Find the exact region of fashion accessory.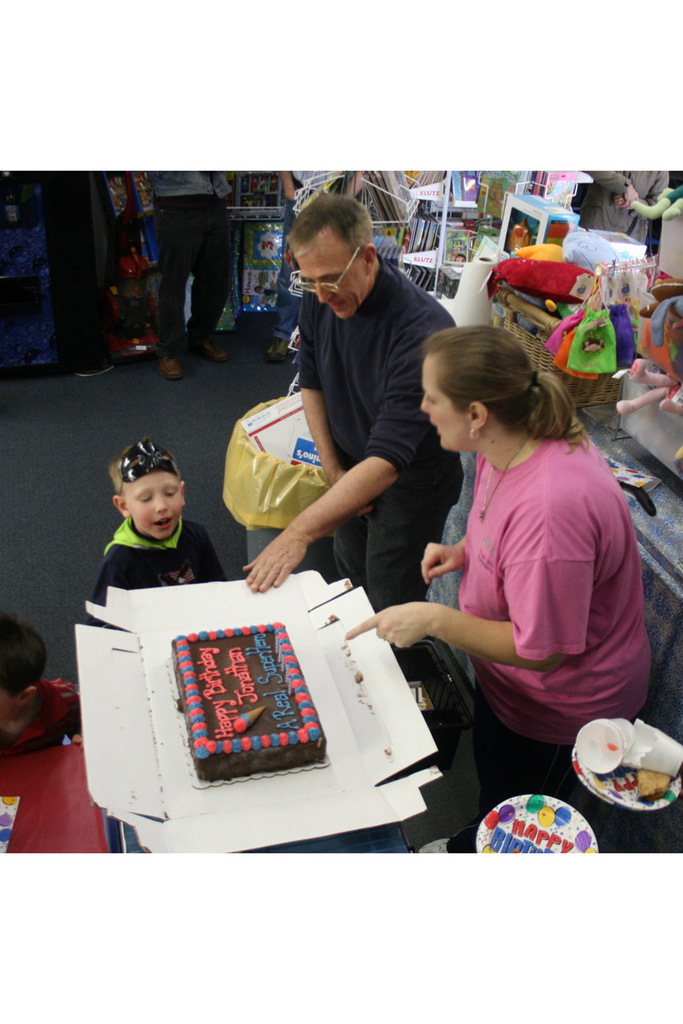
Exact region: x1=118, y1=438, x2=179, y2=497.
